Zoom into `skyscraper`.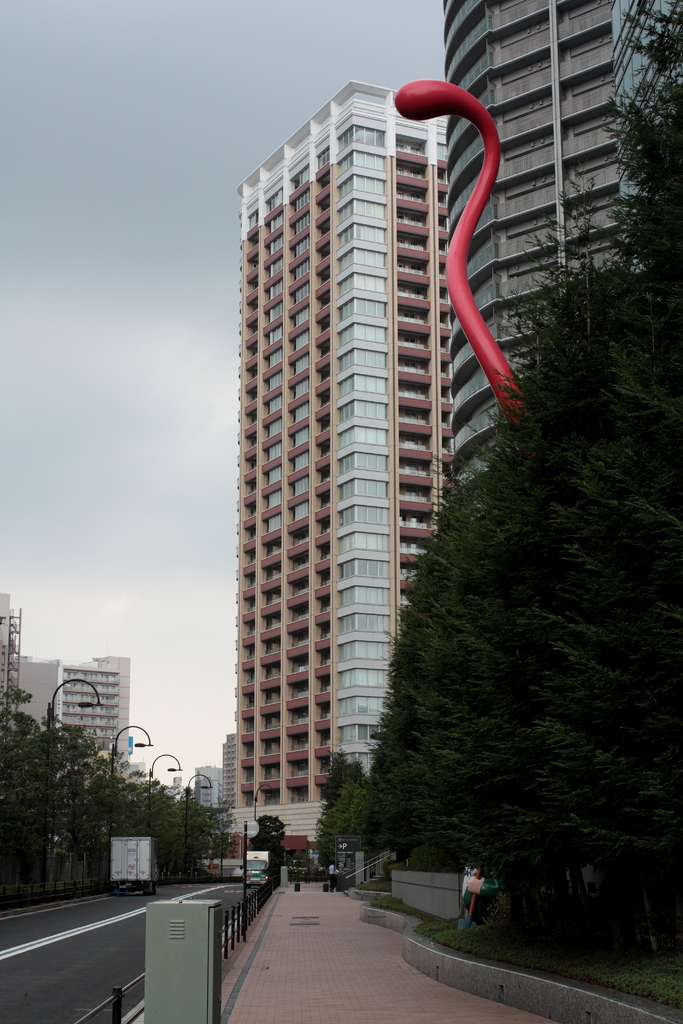
Zoom target: box(449, 0, 682, 483).
